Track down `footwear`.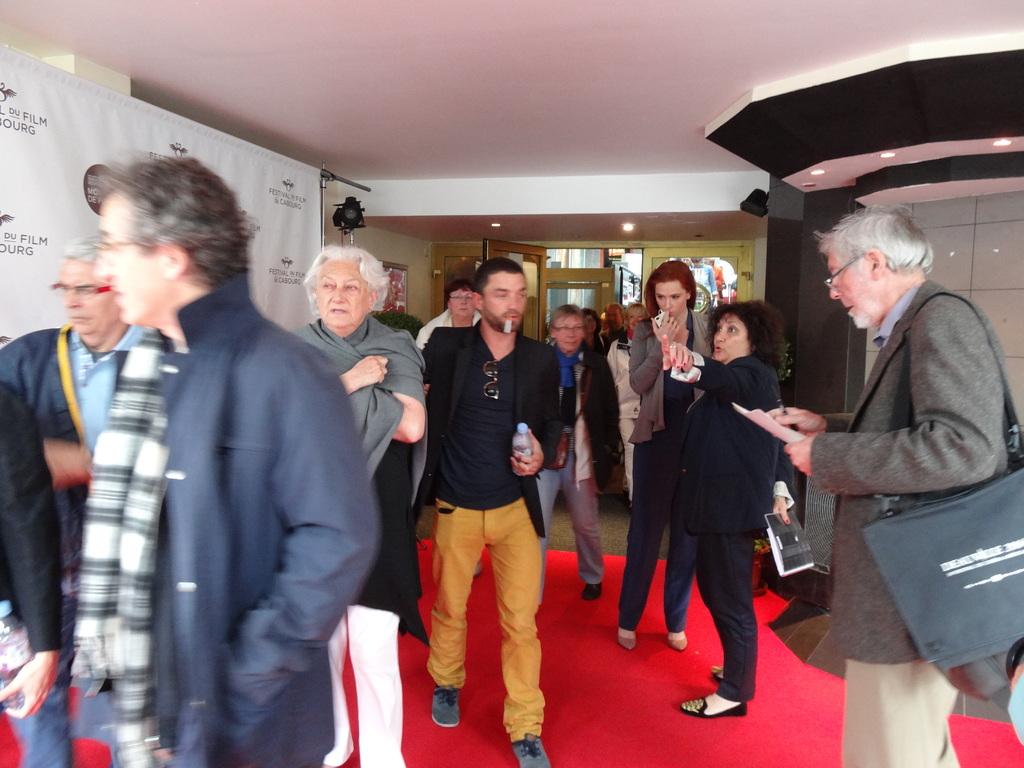
Tracked to region(583, 589, 602, 600).
